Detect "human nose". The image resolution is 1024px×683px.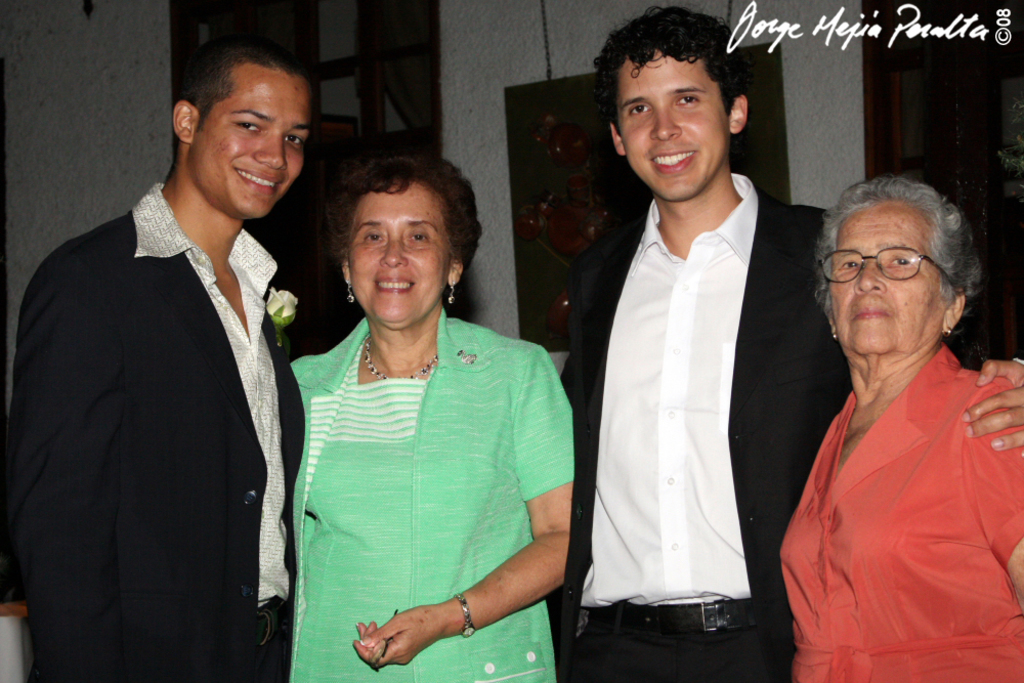
x1=850 y1=261 x2=887 y2=296.
